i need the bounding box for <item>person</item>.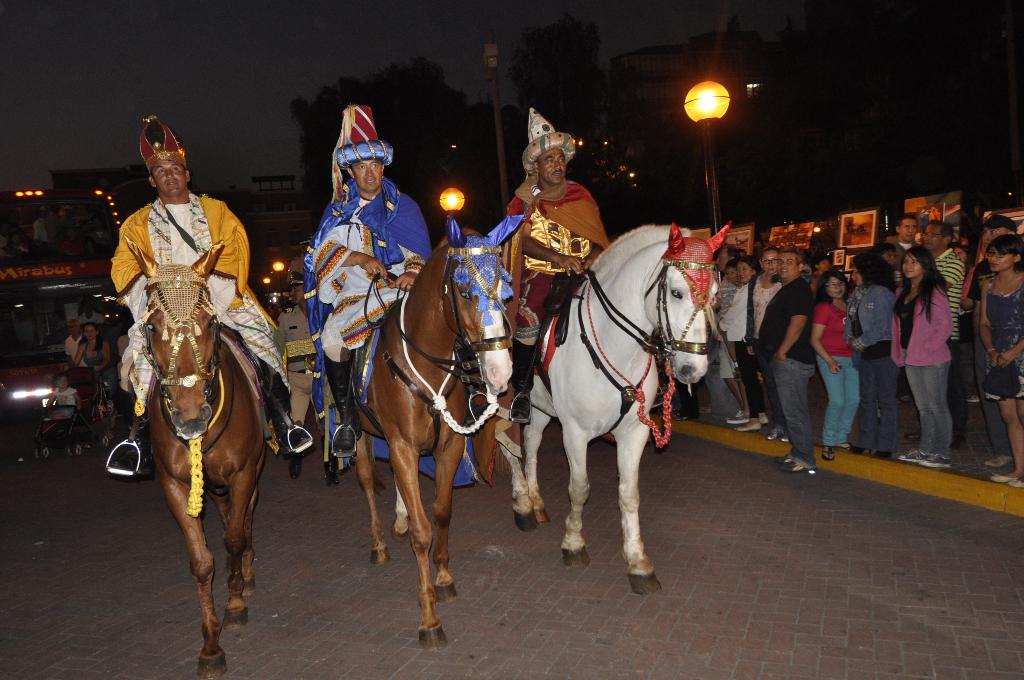
Here it is: 502 106 616 425.
